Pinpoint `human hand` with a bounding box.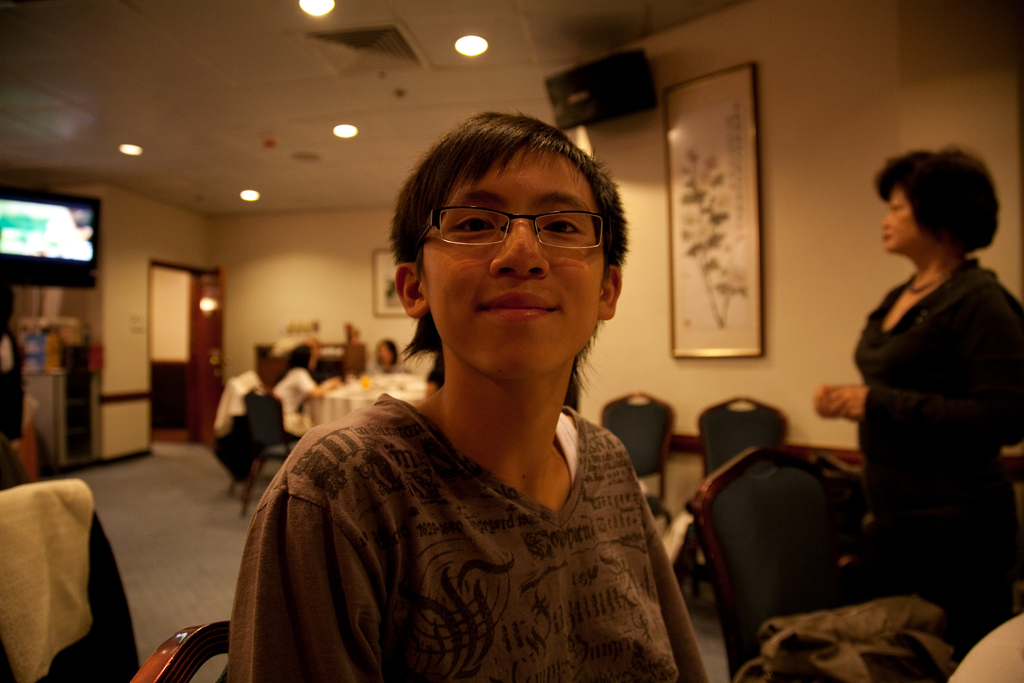
(x1=829, y1=381, x2=870, y2=420).
